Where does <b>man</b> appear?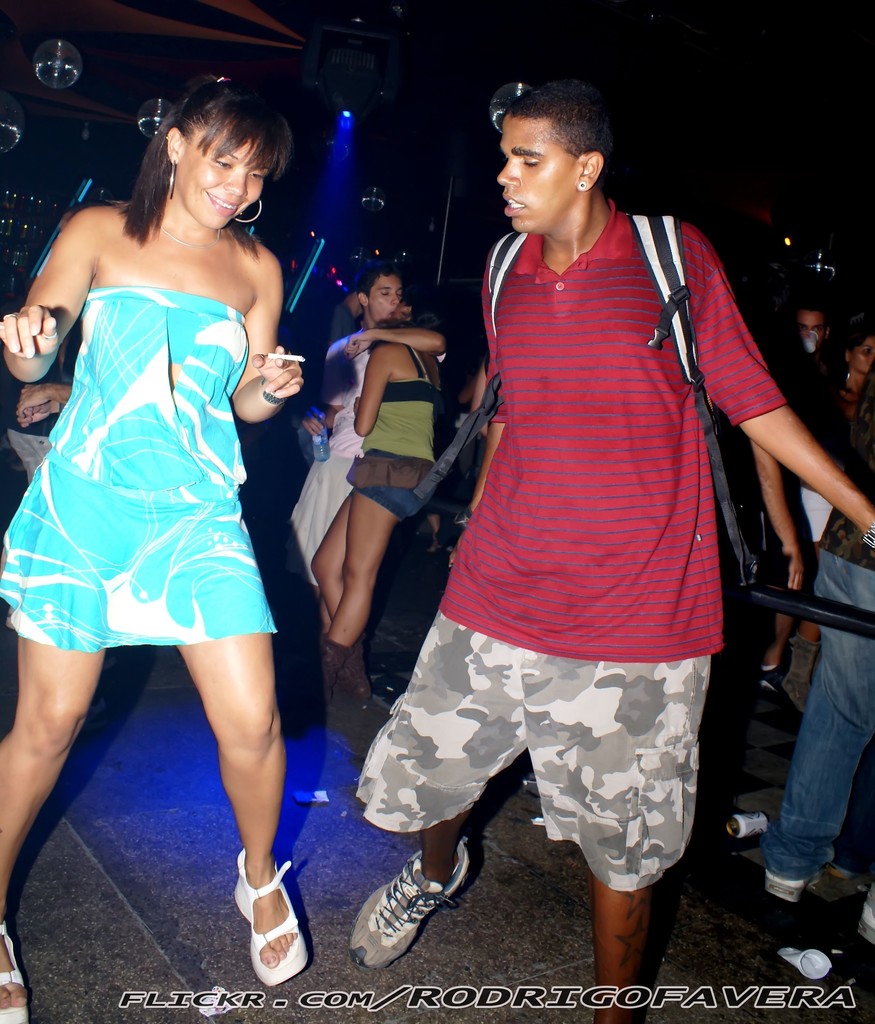
Appears at {"x1": 755, "y1": 291, "x2": 840, "y2": 491}.
